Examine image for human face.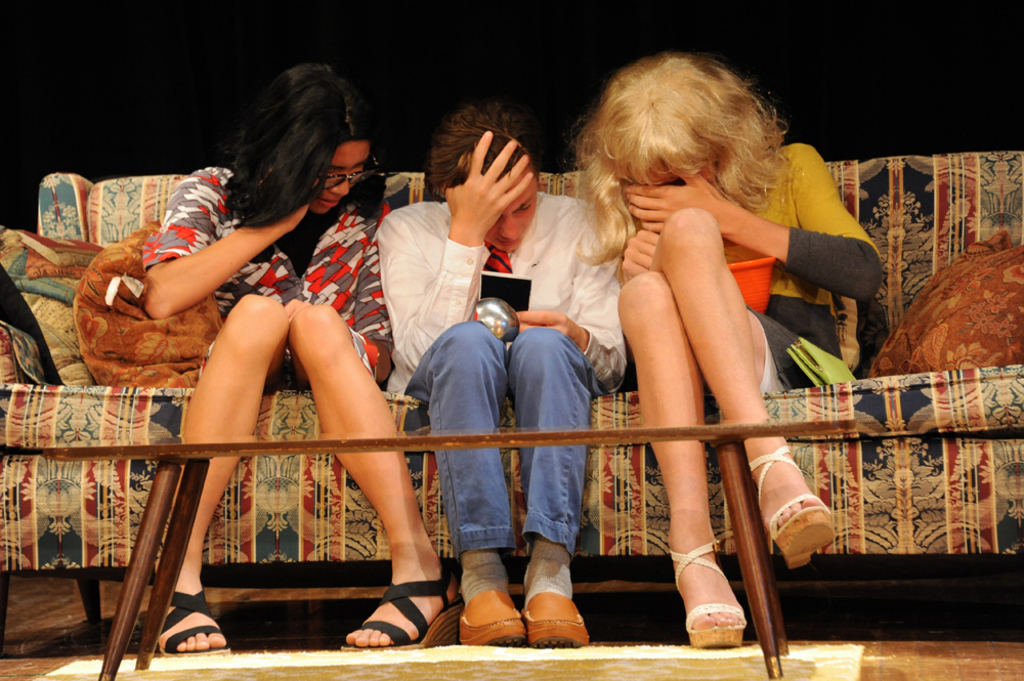
Examination result: pyautogui.locateOnScreen(635, 161, 707, 184).
